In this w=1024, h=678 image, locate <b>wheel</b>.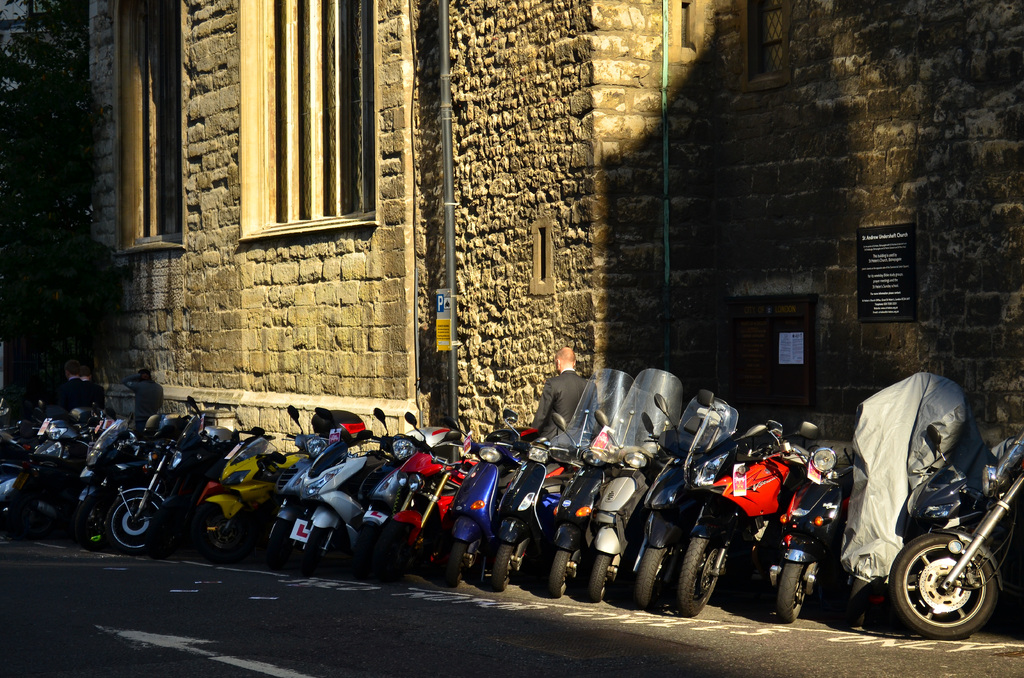
Bounding box: locate(636, 546, 673, 608).
